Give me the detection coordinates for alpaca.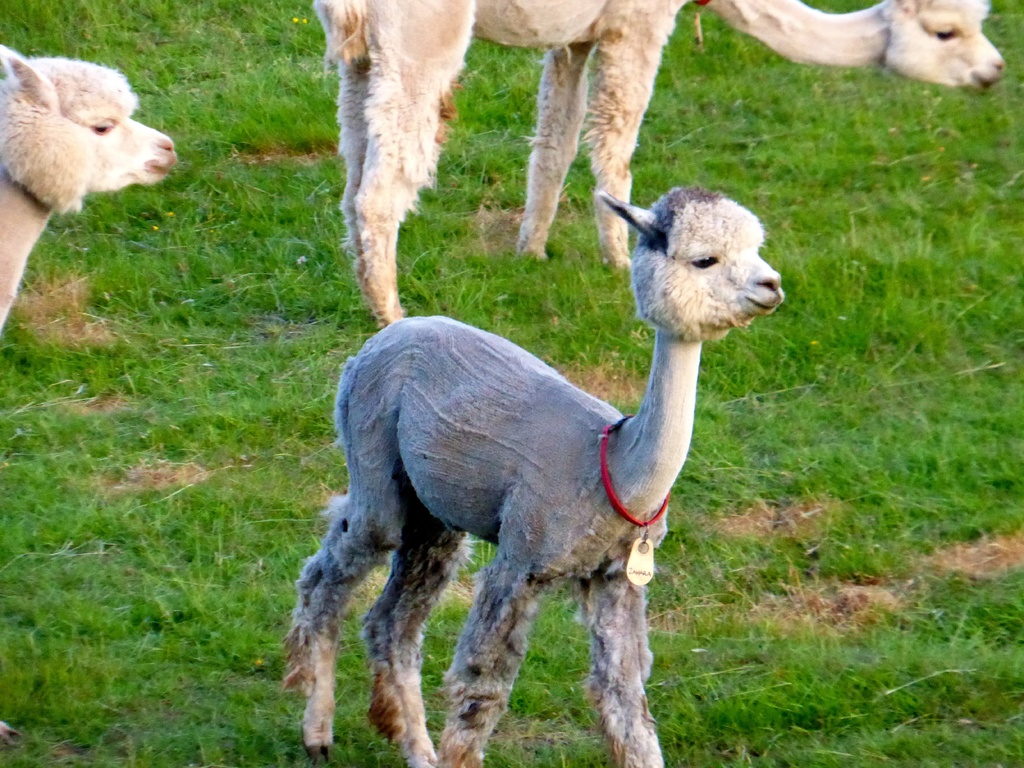
[0, 40, 178, 331].
